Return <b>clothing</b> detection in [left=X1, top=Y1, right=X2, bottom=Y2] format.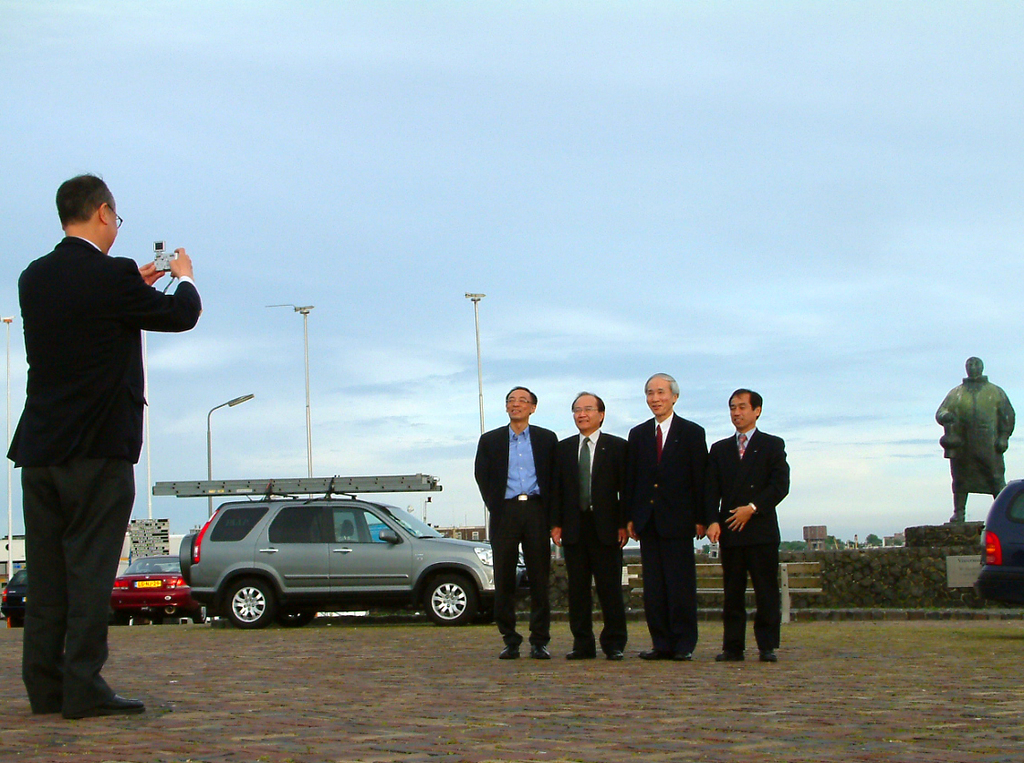
[left=716, top=430, right=789, bottom=663].
